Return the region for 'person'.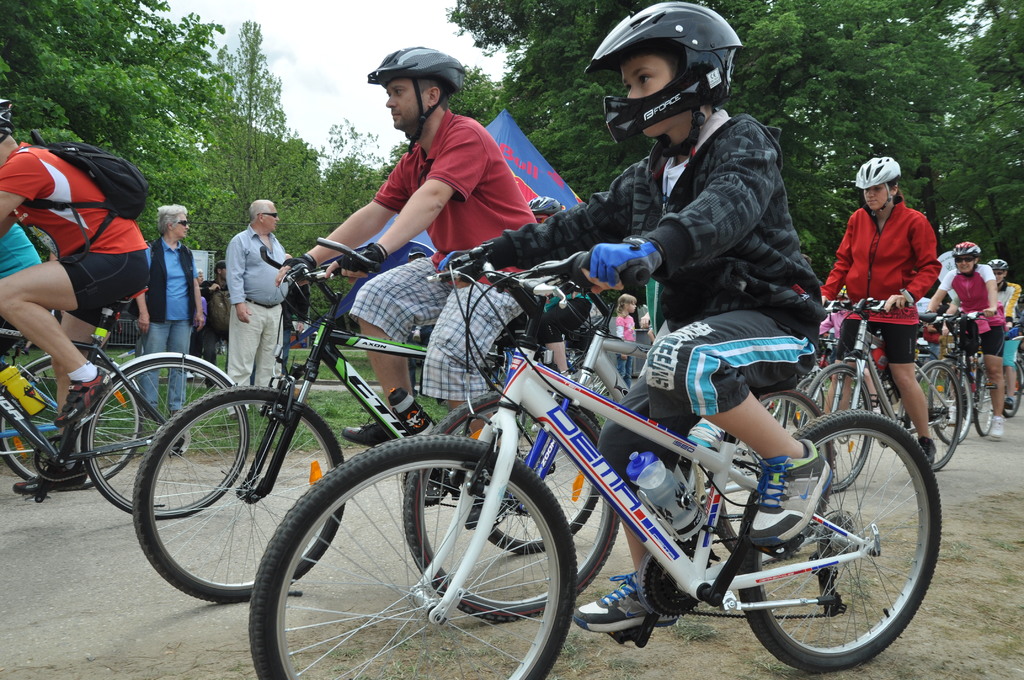
<box>444,4,828,639</box>.
